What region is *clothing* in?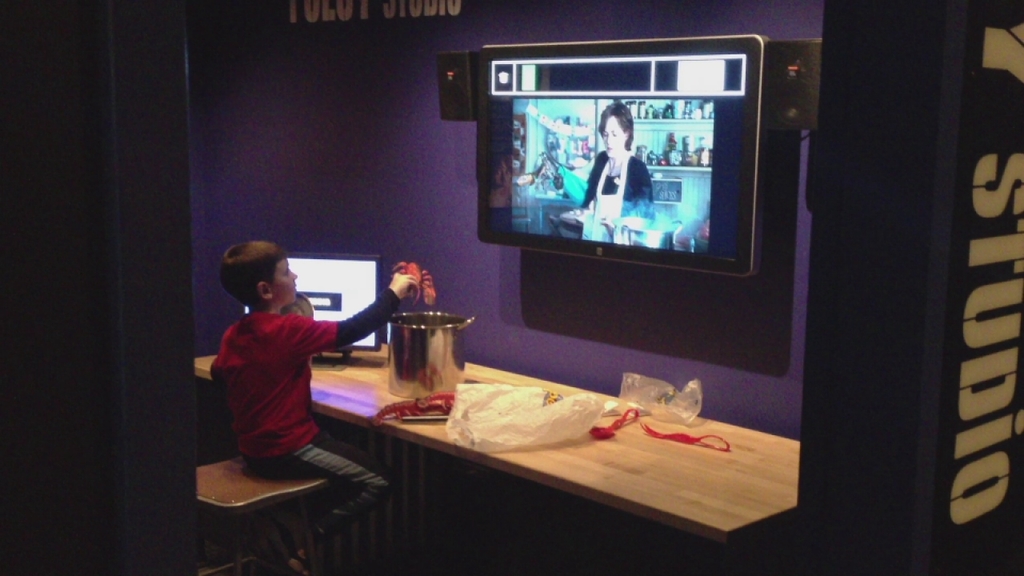
(left=582, top=150, right=665, bottom=254).
